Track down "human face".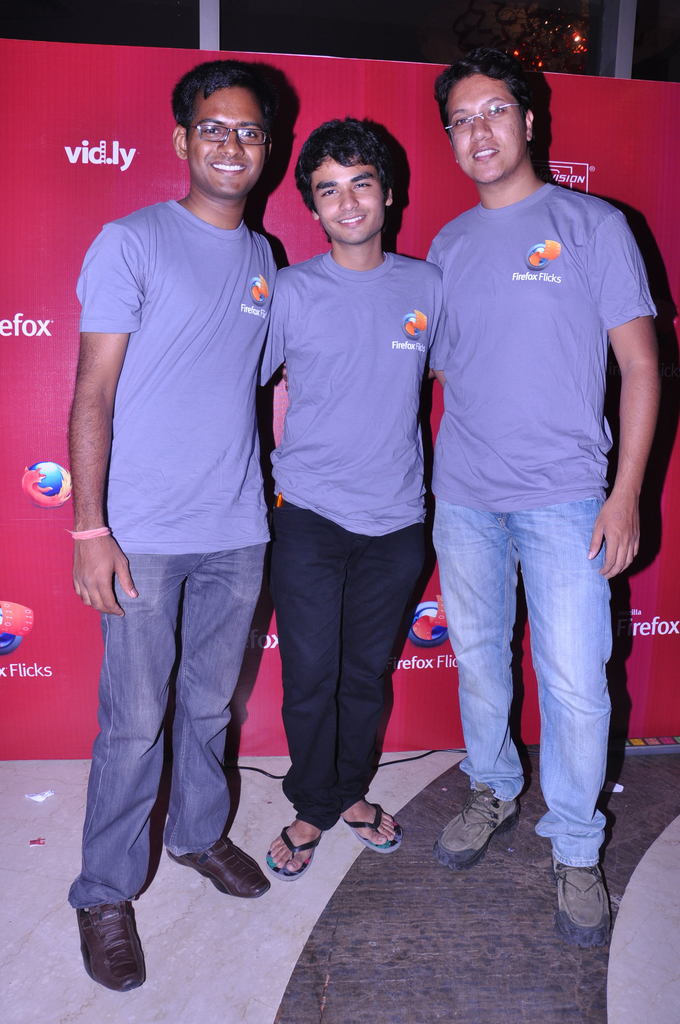
Tracked to <bbox>451, 77, 526, 182</bbox>.
